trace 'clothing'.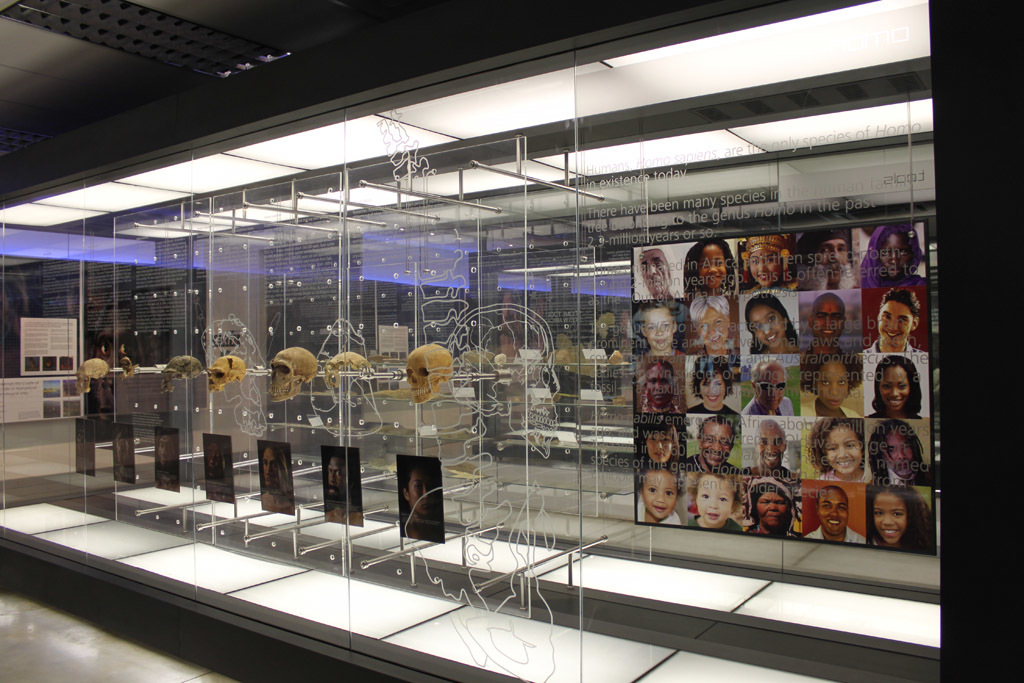
Traced to (743,465,799,477).
